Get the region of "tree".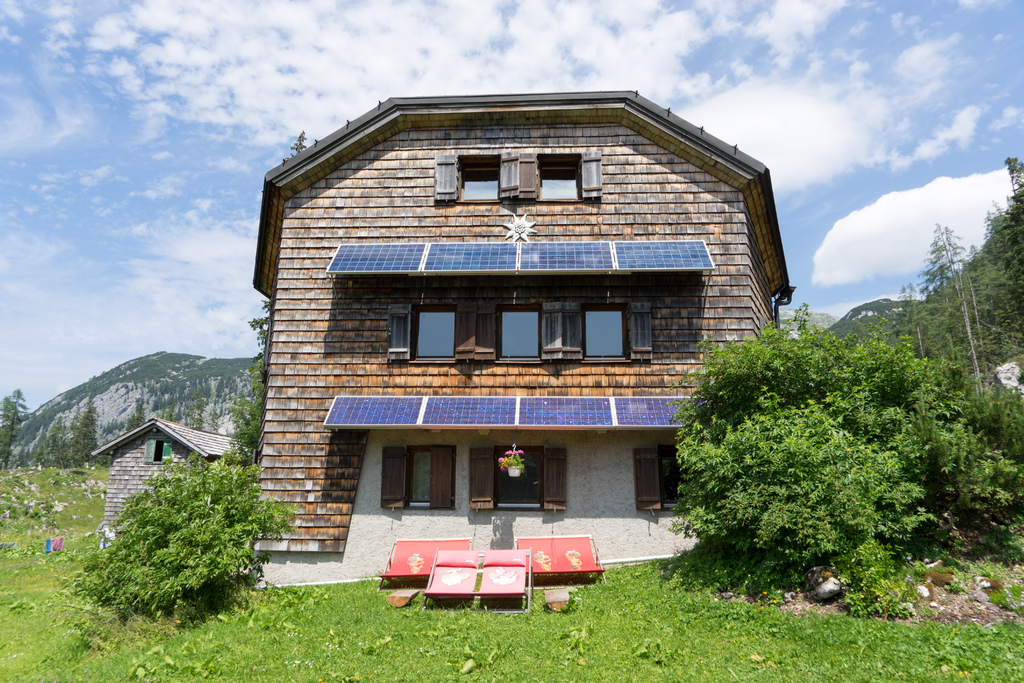
rect(0, 383, 34, 467).
